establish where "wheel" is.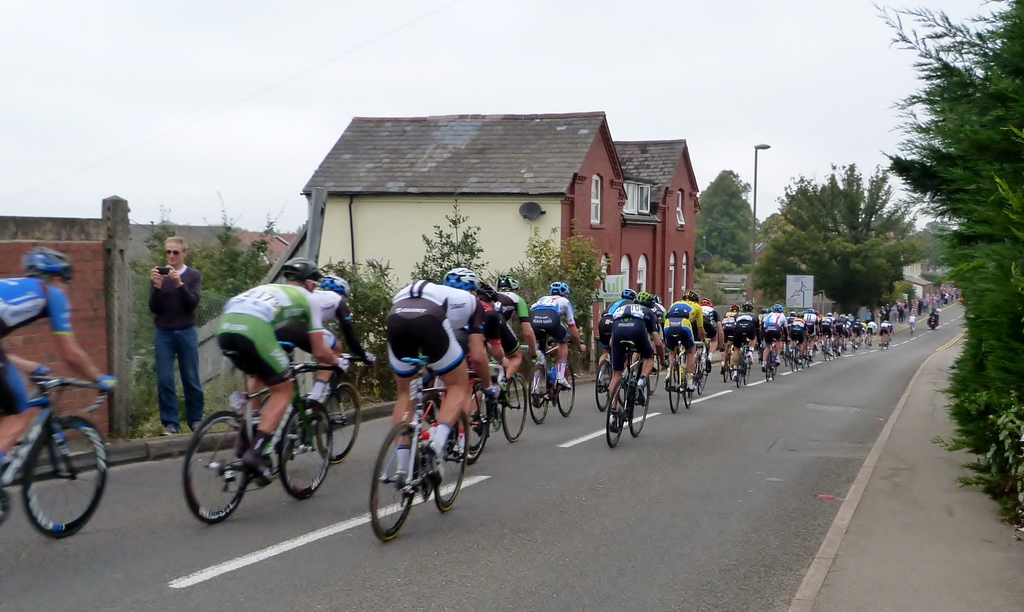
Established at 526 368 549 424.
